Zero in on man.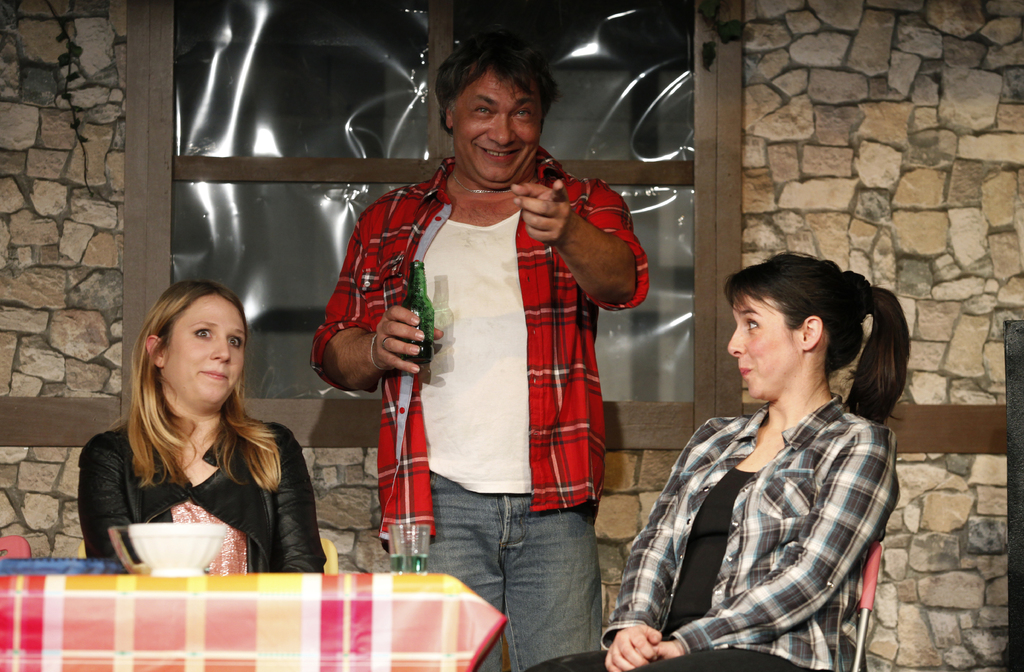
Zeroed in: [317,36,657,648].
